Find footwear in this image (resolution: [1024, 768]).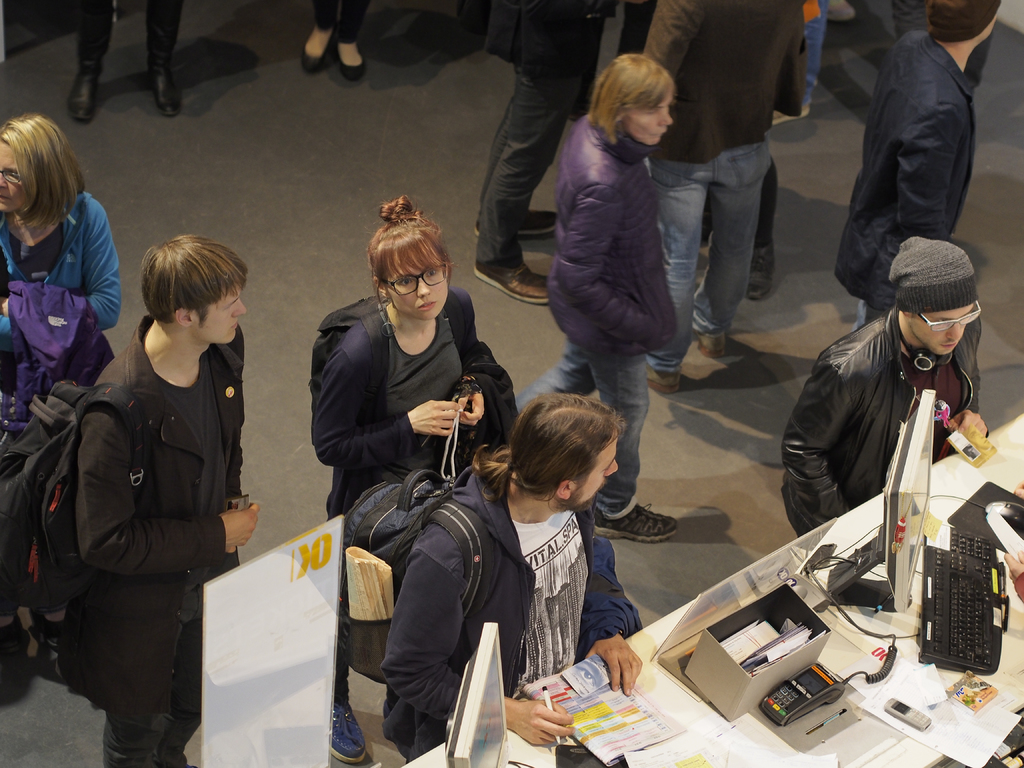
(x1=150, y1=67, x2=177, y2=113).
